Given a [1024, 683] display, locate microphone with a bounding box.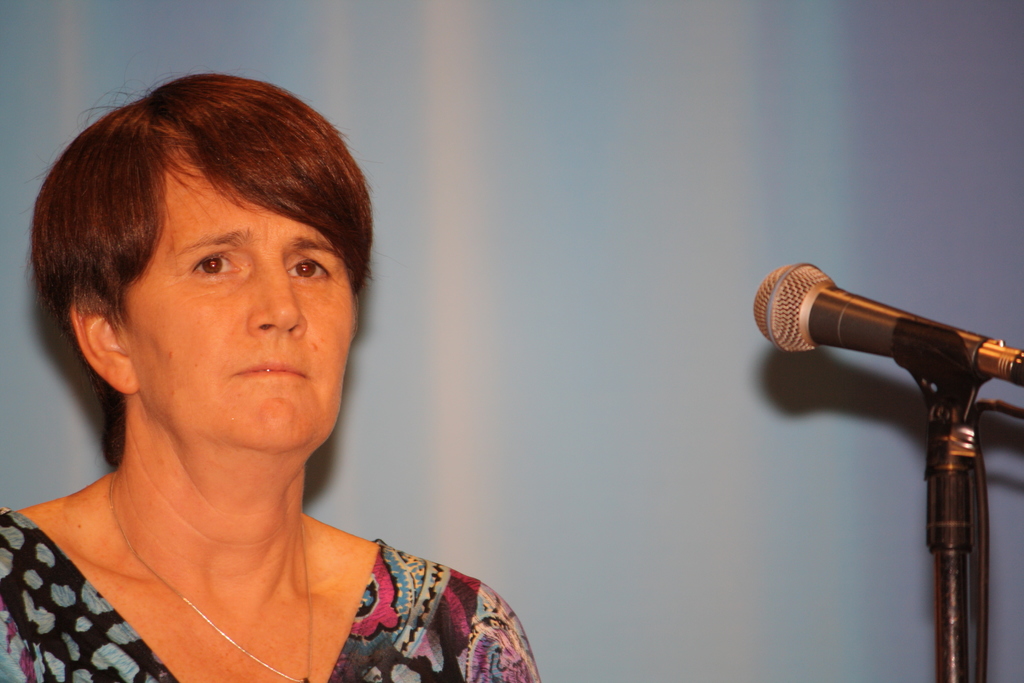
Located: x1=747 y1=256 x2=1023 y2=365.
